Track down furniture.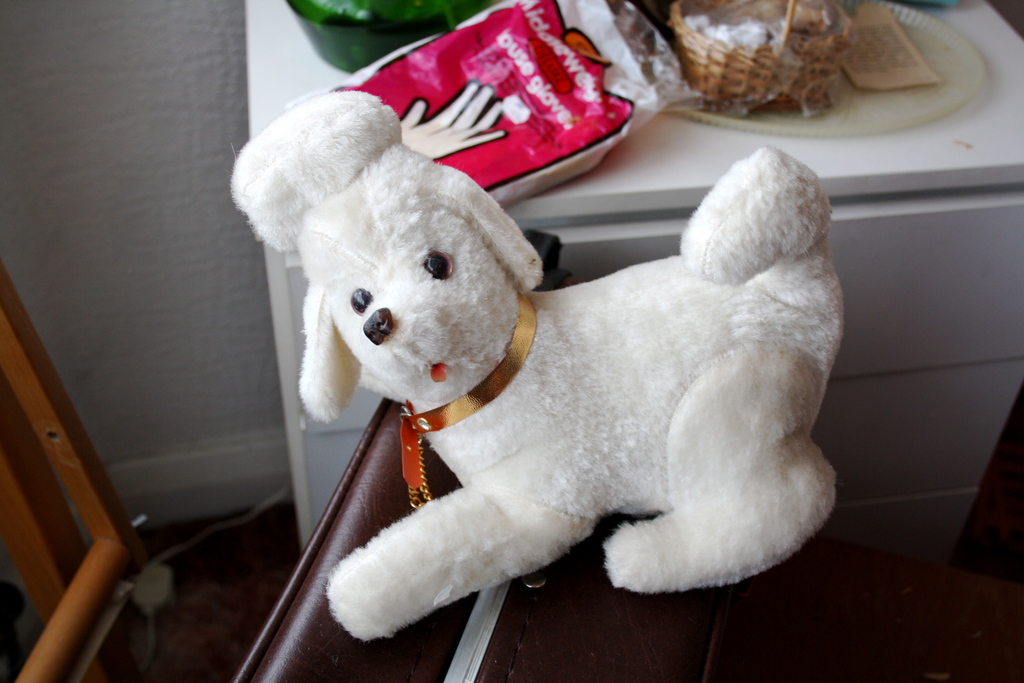
Tracked to <region>235, 194, 1023, 682</region>.
